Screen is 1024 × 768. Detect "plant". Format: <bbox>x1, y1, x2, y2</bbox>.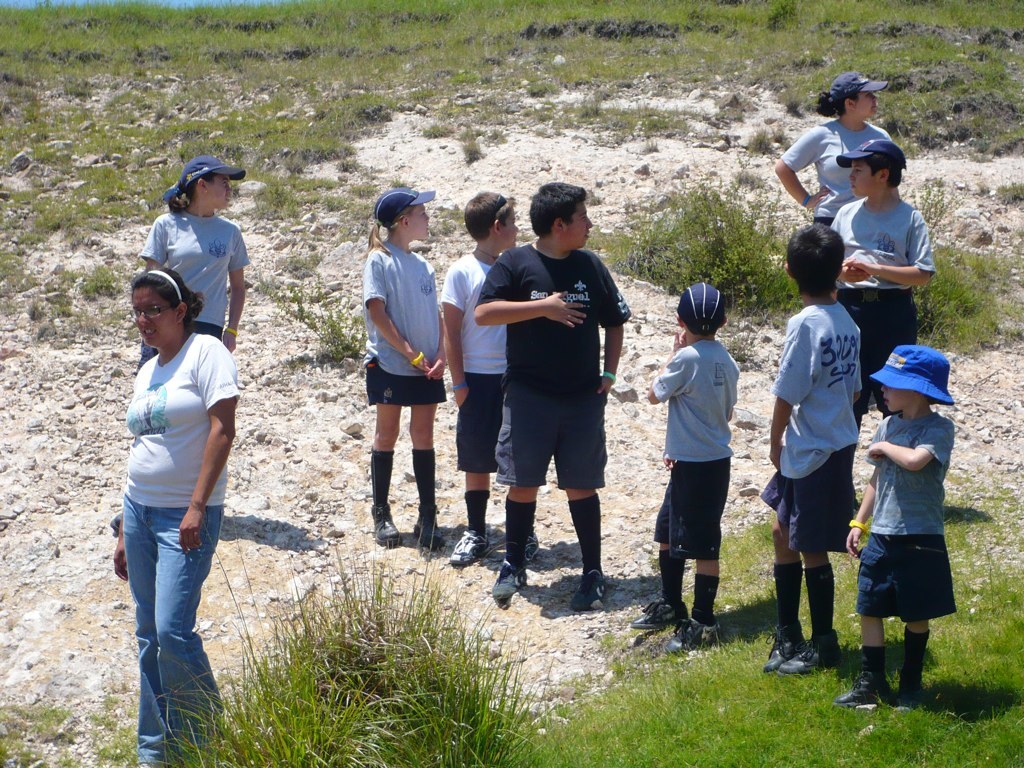
<bbox>0, 242, 30, 295</bbox>.
